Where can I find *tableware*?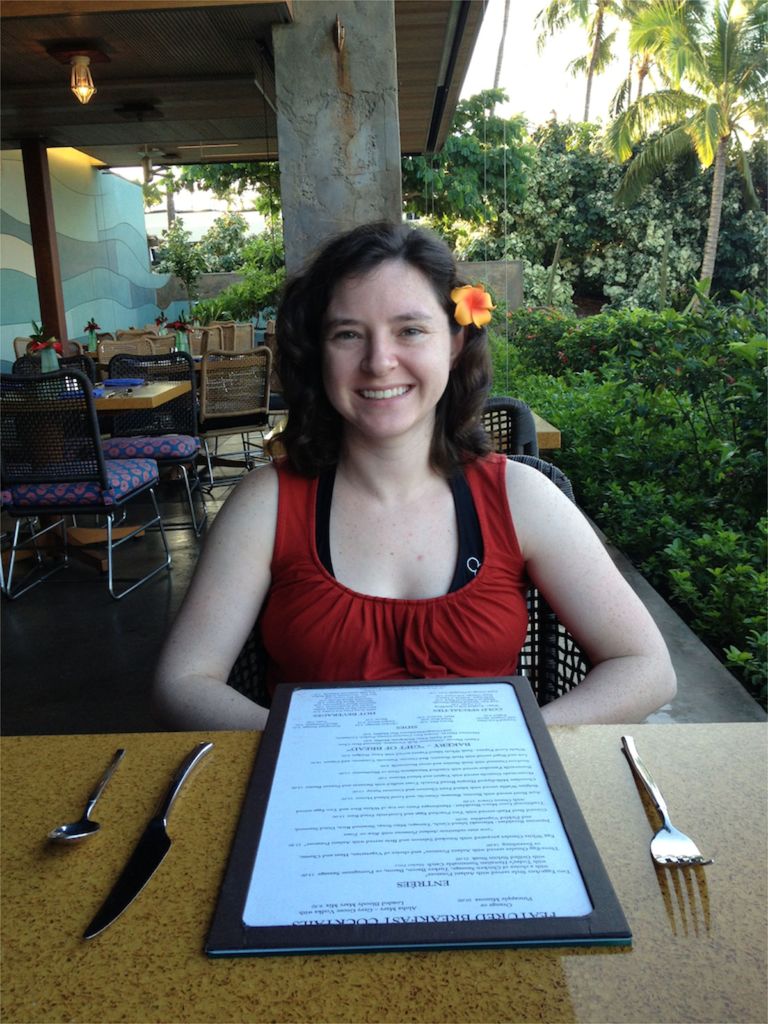
You can find it at select_region(83, 737, 217, 945).
